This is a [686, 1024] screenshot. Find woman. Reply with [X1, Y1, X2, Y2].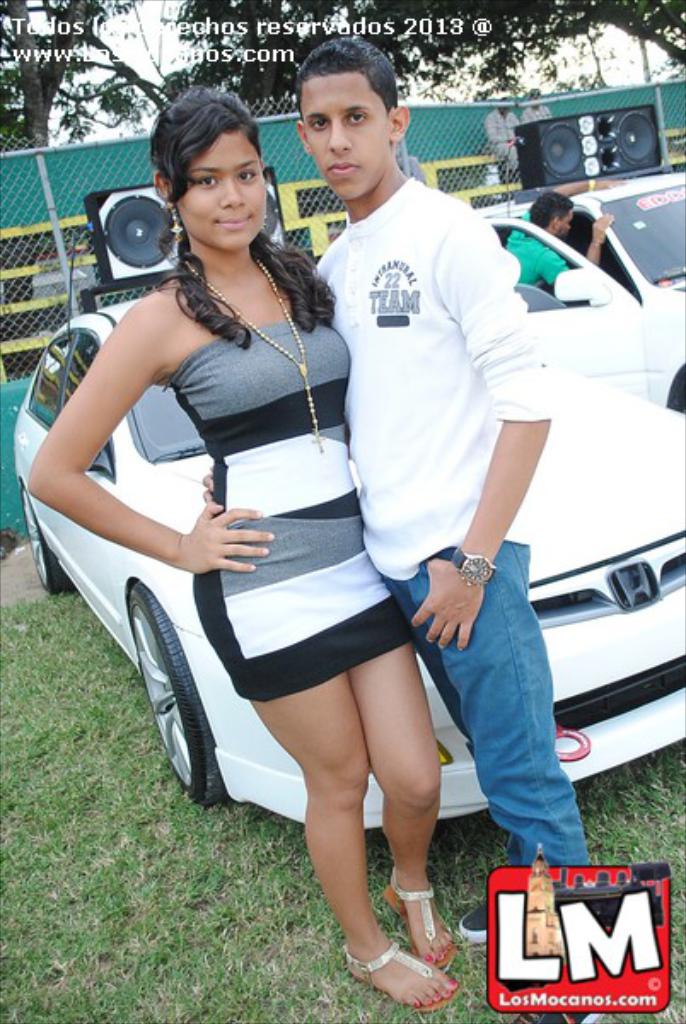
[67, 102, 480, 923].
